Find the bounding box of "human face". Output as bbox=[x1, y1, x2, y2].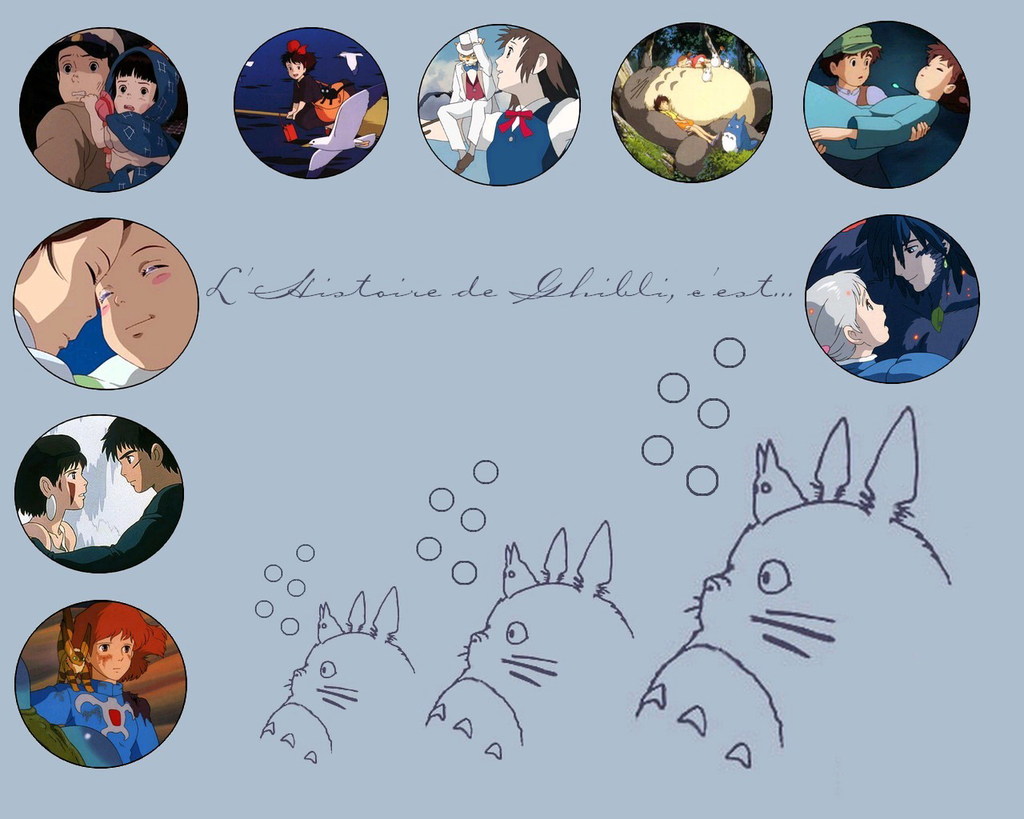
bbox=[854, 286, 892, 346].
